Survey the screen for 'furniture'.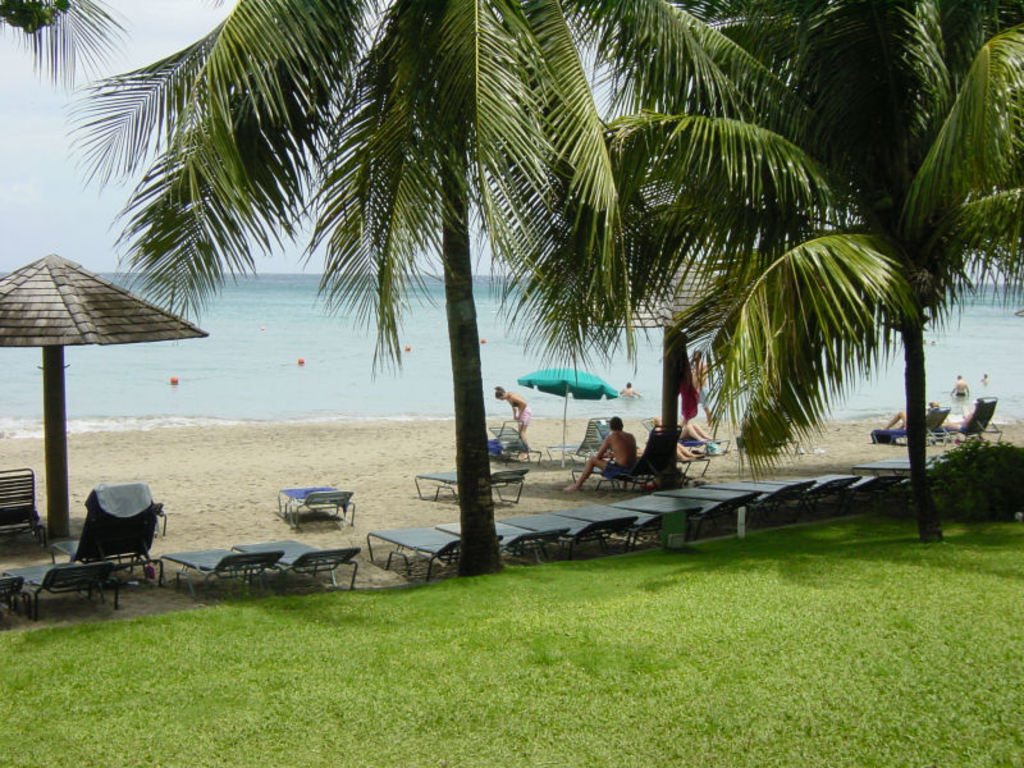
Survey found: BBox(416, 468, 527, 503).
